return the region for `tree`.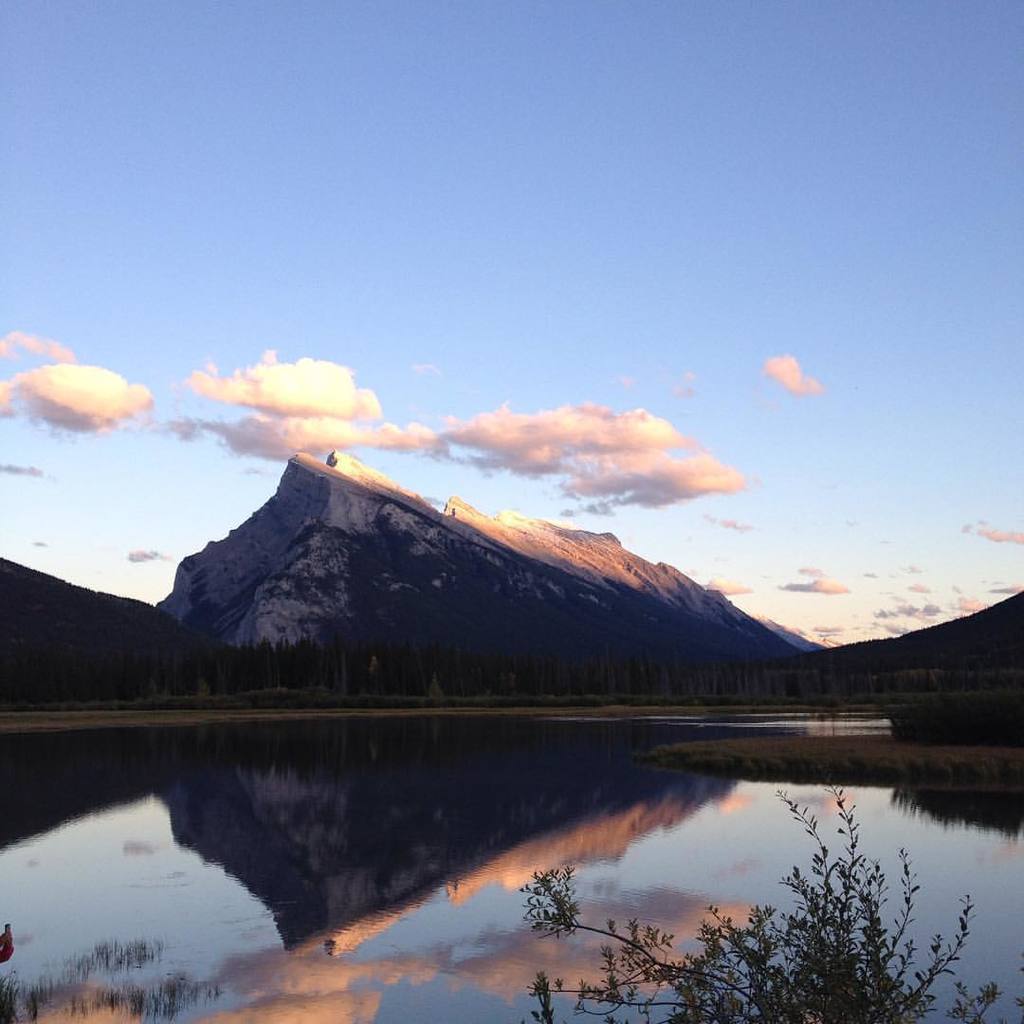
box=[521, 786, 998, 1023].
